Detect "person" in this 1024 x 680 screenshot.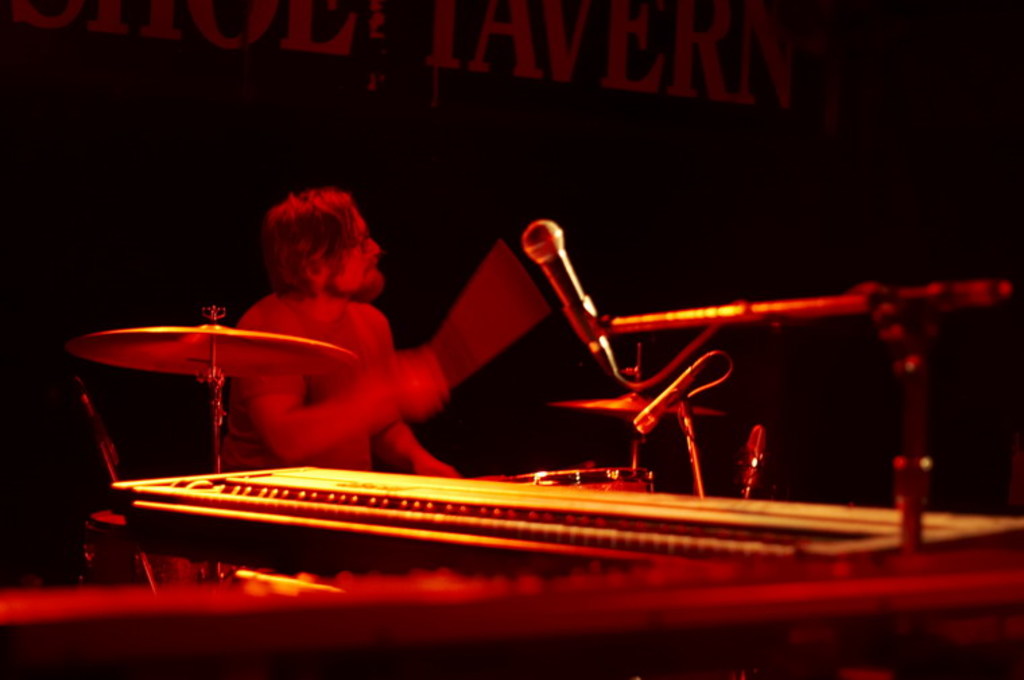
Detection: (174,172,542,505).
